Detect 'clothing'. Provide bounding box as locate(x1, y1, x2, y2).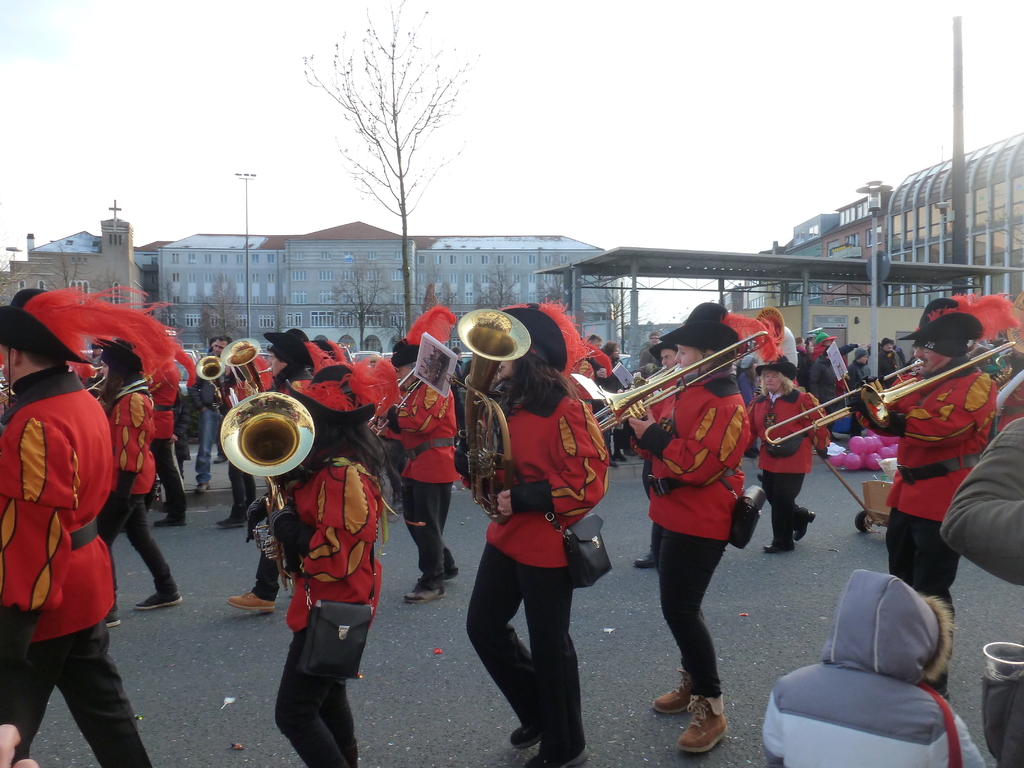
locate(141, 361, 193, 508).
